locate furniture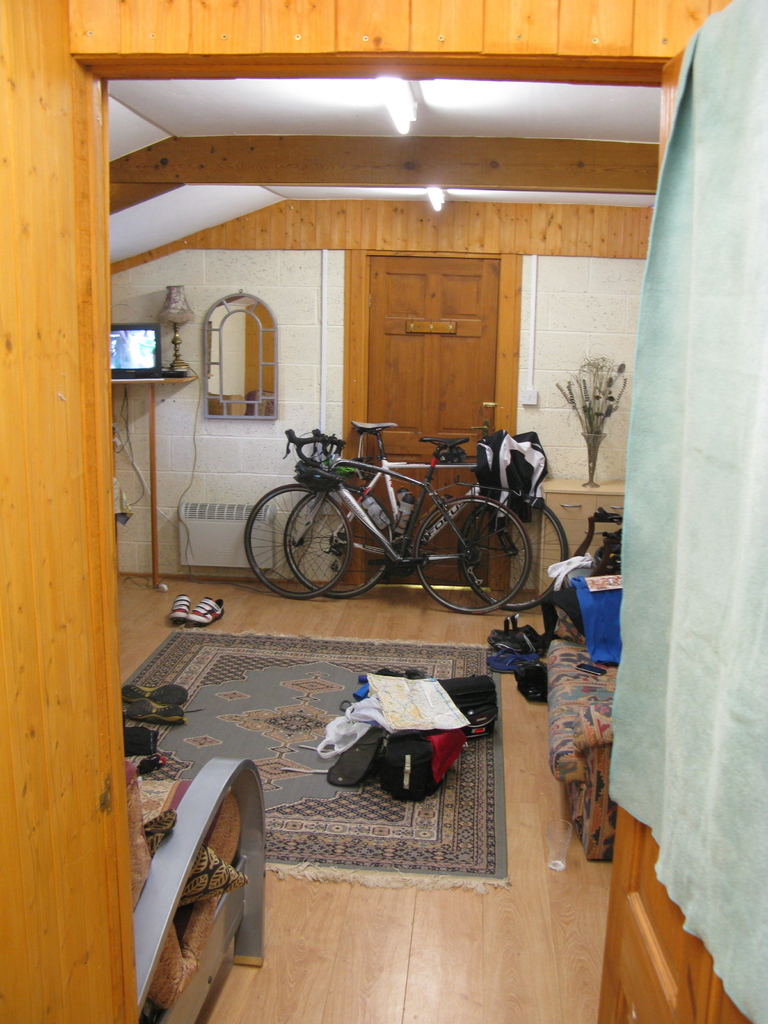
x1=111 y1=371 x2=196 y2=585
